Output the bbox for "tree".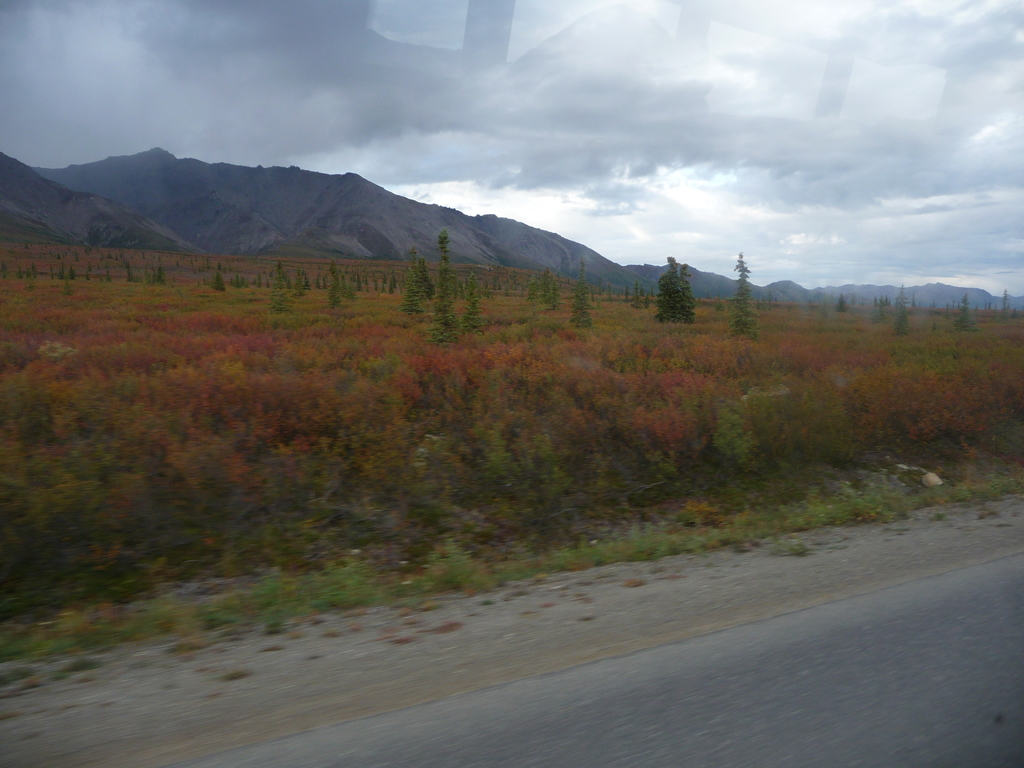
bbox(333, 260, 353, 312).
